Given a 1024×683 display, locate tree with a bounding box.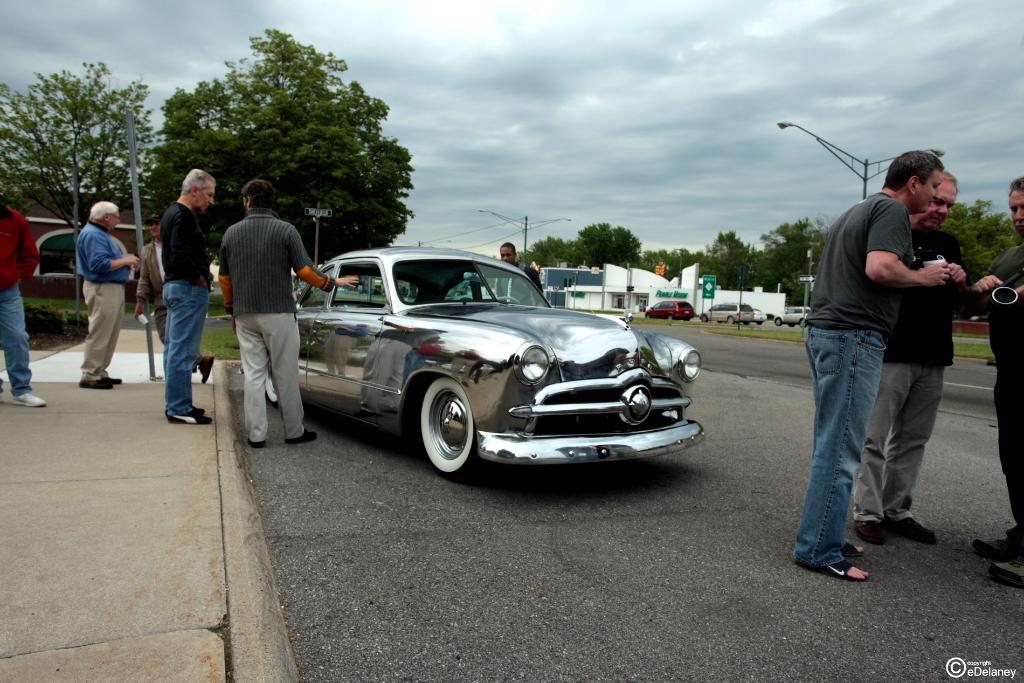
Located: (938, 193, 991, 285).
